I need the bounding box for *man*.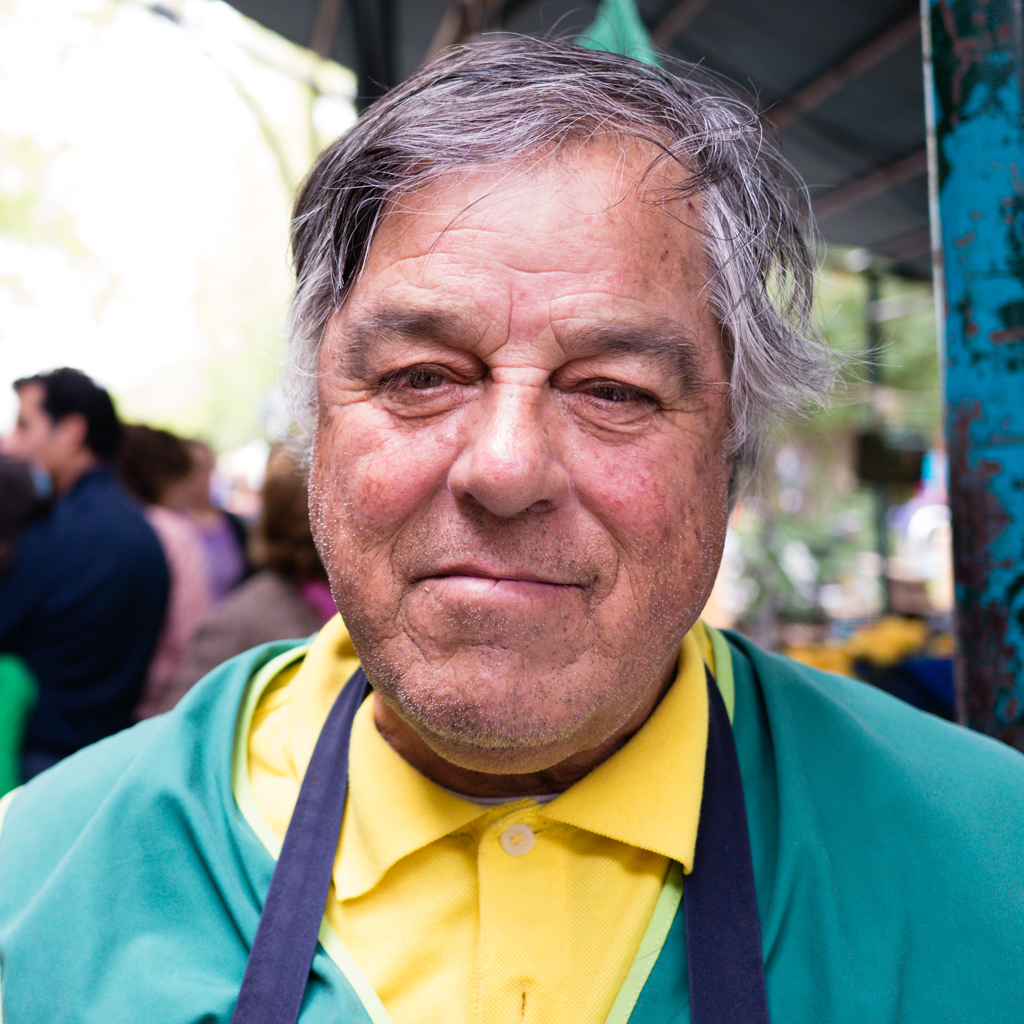
Here it is: locate(0, 363, 179, 788).
